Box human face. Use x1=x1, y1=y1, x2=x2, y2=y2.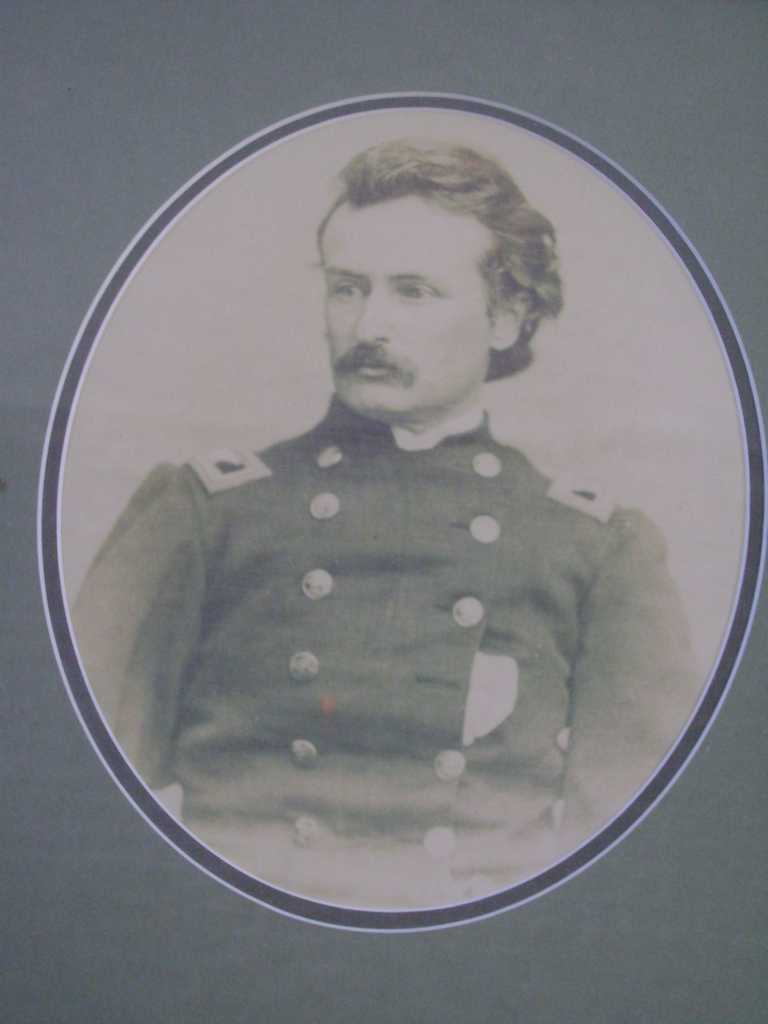
x1=314, y1=193, x2=489, y2=412.
